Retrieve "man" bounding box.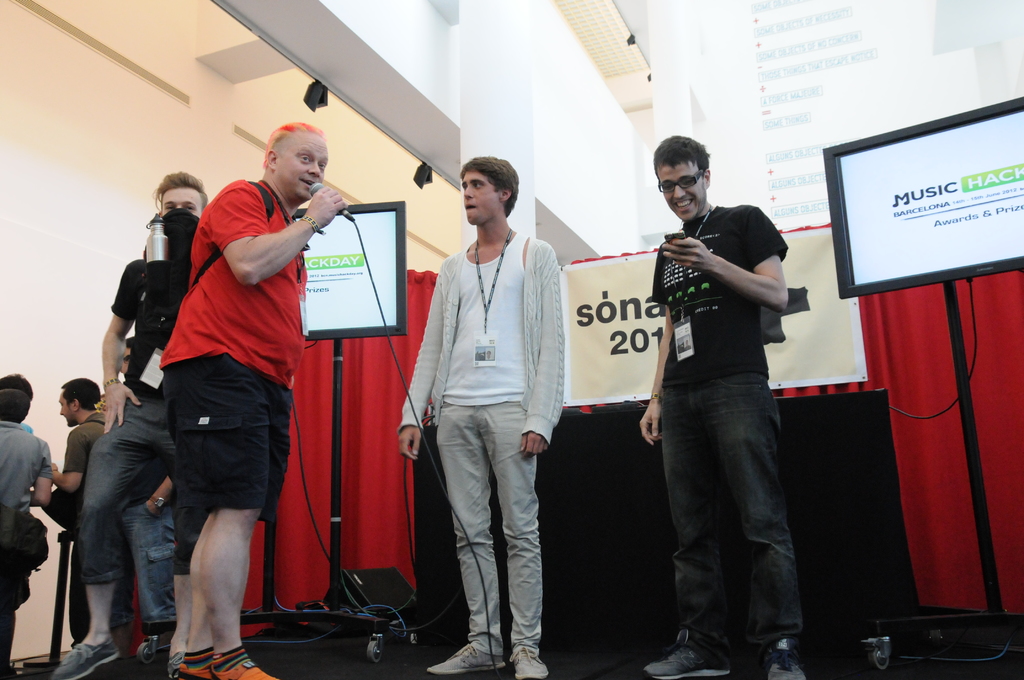
Bounding box: region(31, 375, 104, 476).
